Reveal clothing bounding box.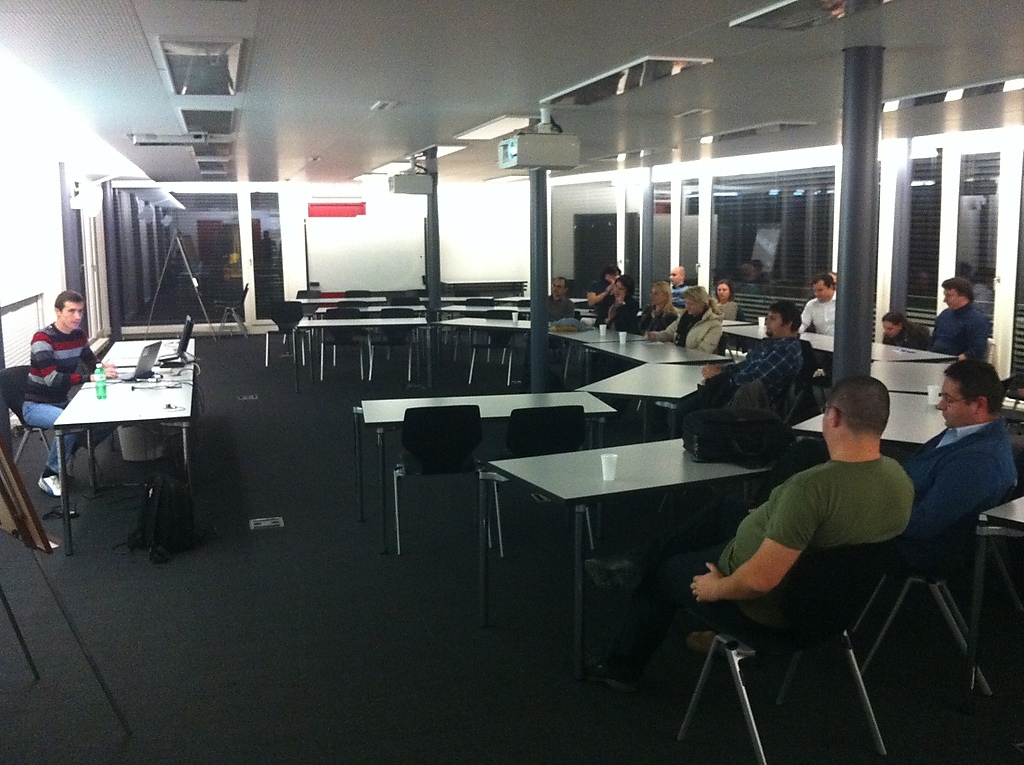
Revealed: [798,292,836,339].
